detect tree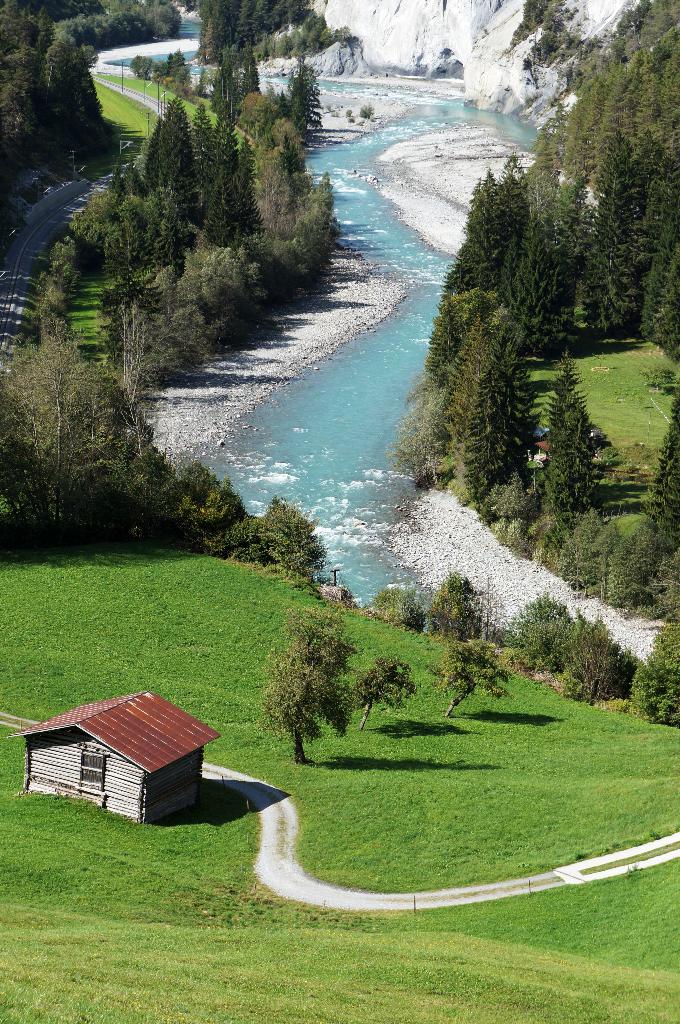
BBox(347, 654, 411, 737)
